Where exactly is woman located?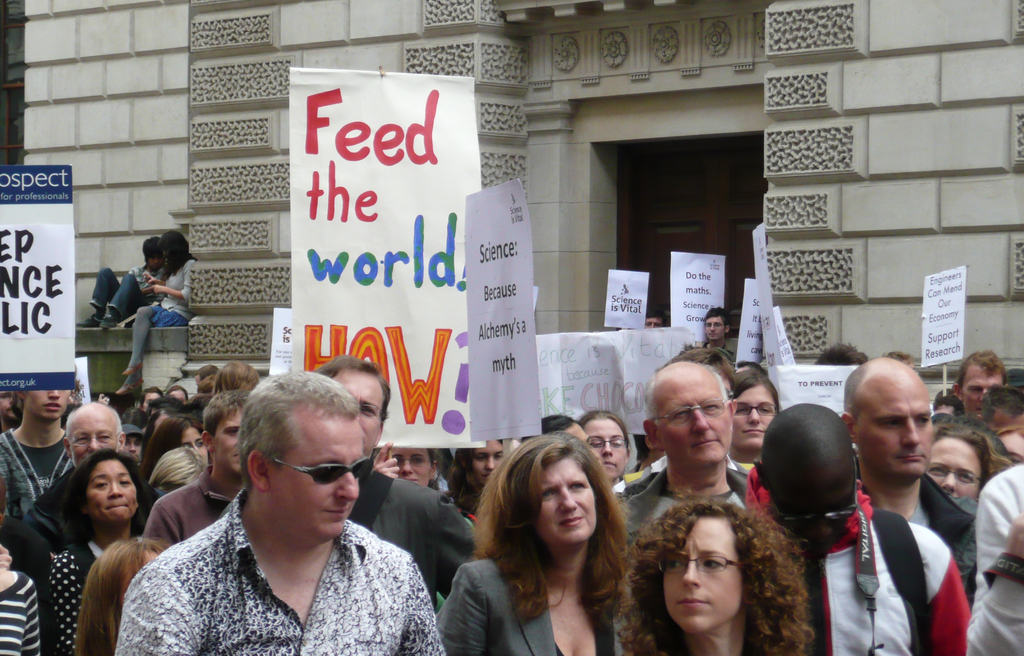
Its bounding box is x1=375 y1=452 x2=447 y2=492.
